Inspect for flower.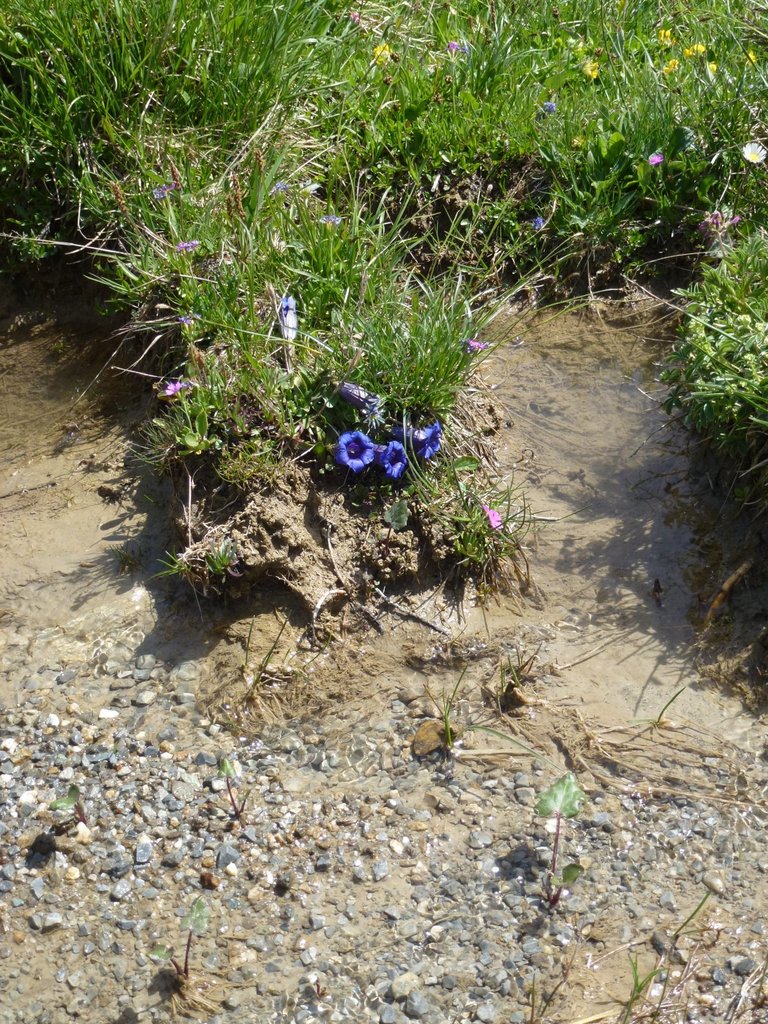
Inspection: pyautogui.locateOnScreen(280, 298, 296, 308).
